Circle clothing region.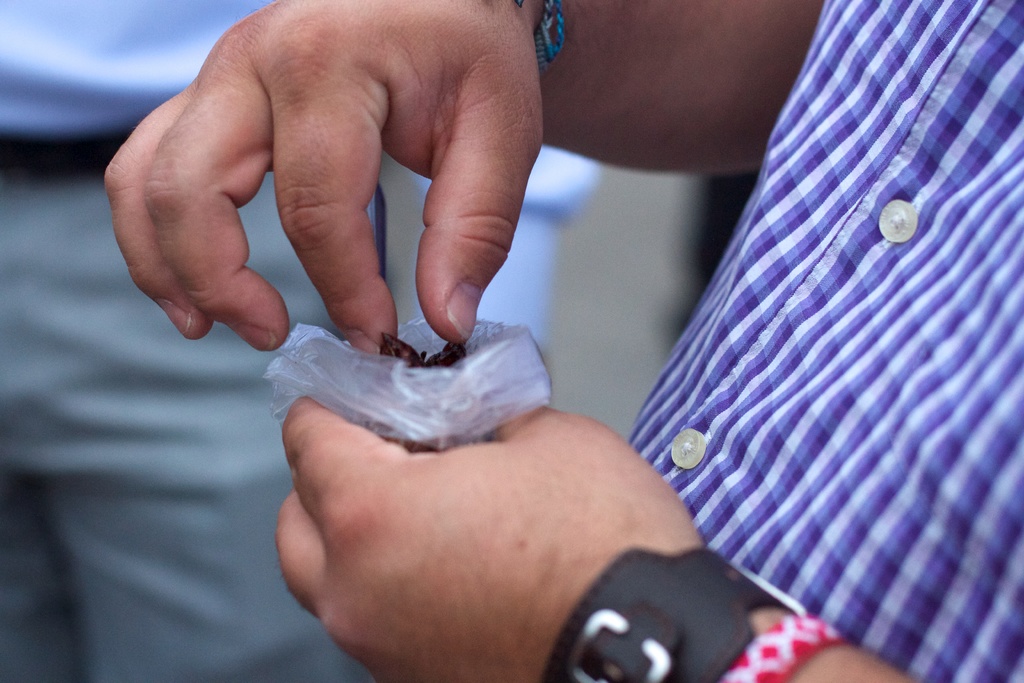
Region: locate(0, 0, 625, 682).
